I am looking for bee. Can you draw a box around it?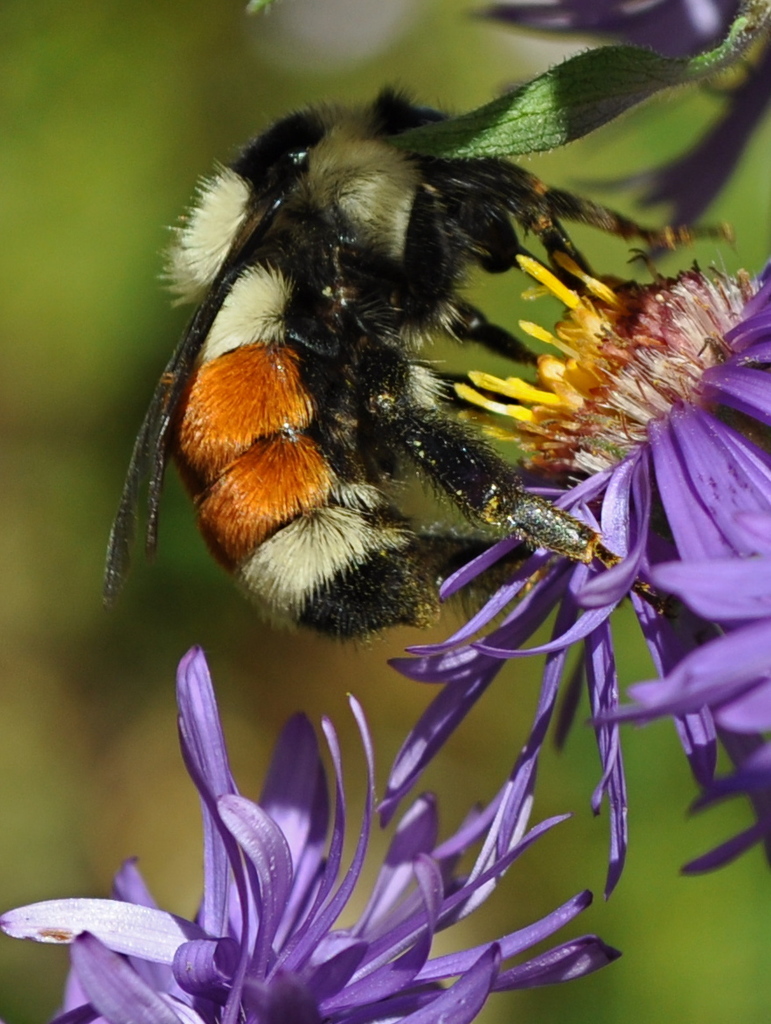
Sure, the bounding box is 109, 45, 678, 684.
